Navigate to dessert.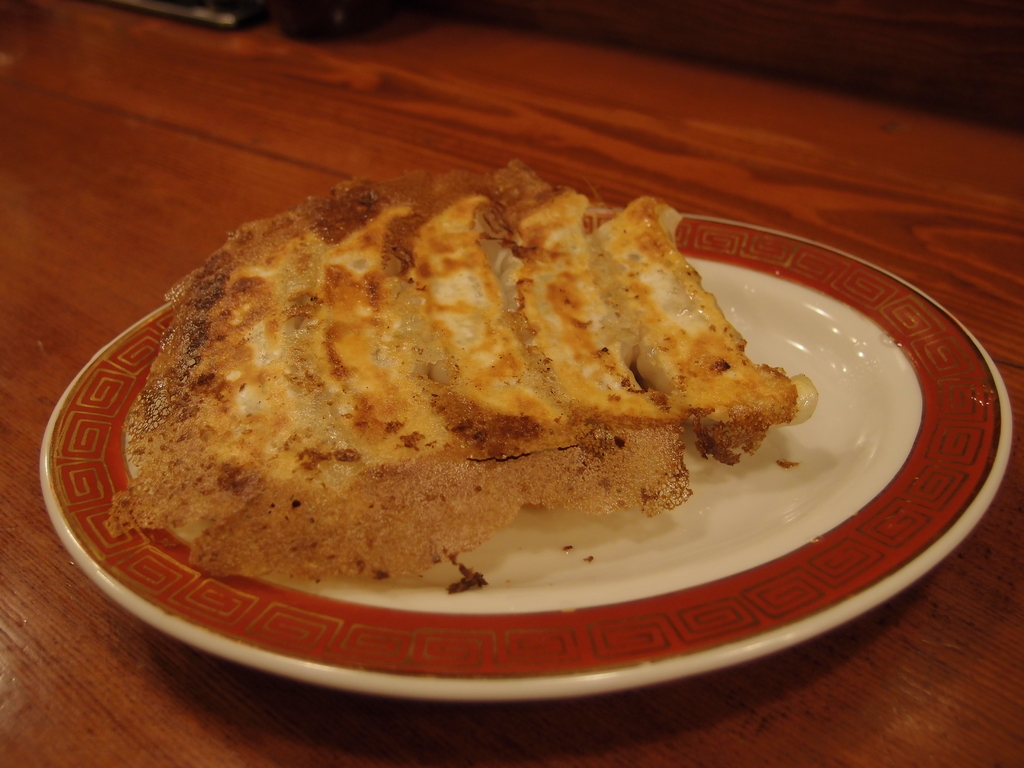
Navigation target: select_region(122, 169, 802, 596).
